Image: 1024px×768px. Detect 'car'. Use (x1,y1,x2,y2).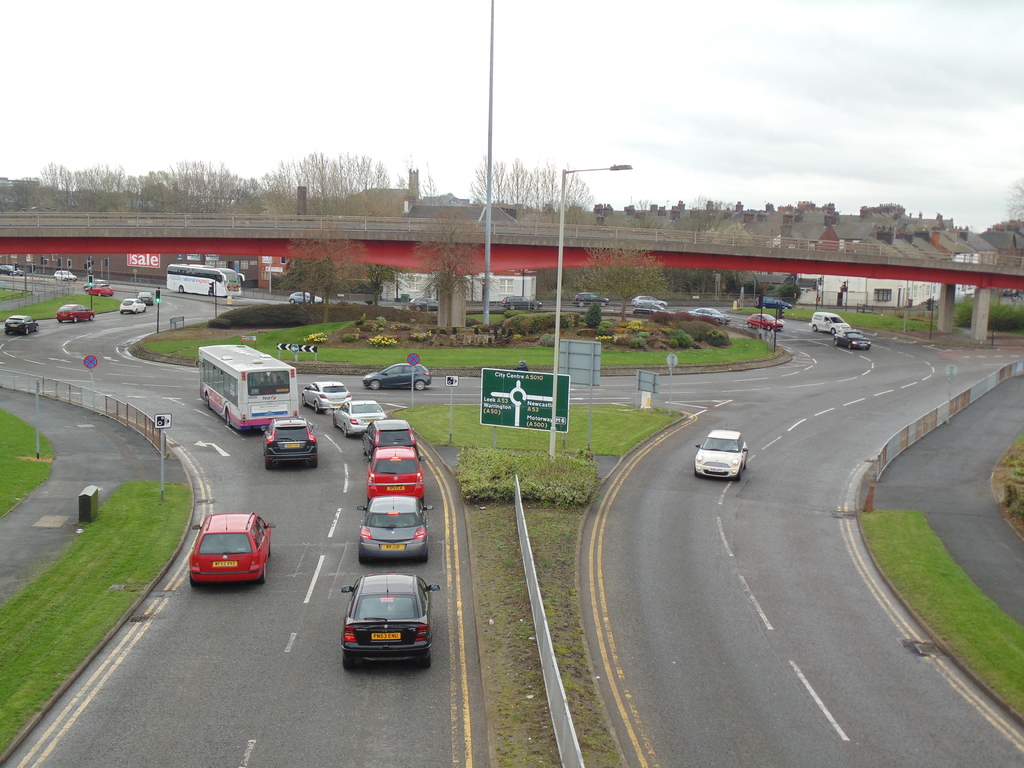
(54,264,70,282).
